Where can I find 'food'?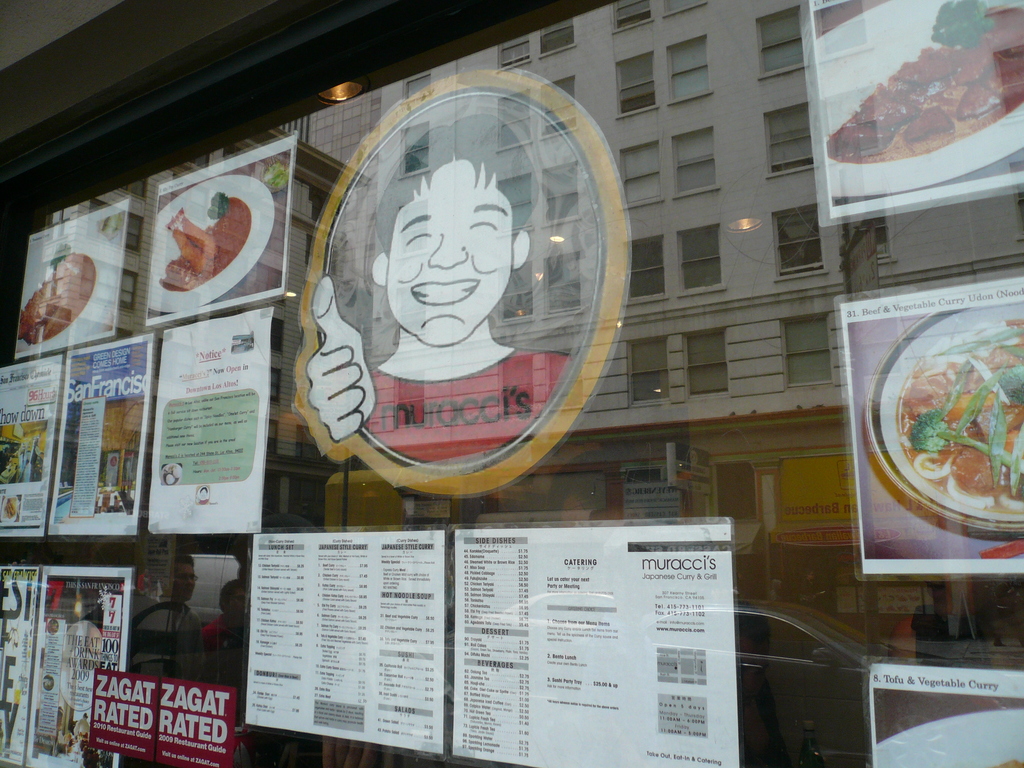
You can find it at l=161, t=196, r=252, b=291.
